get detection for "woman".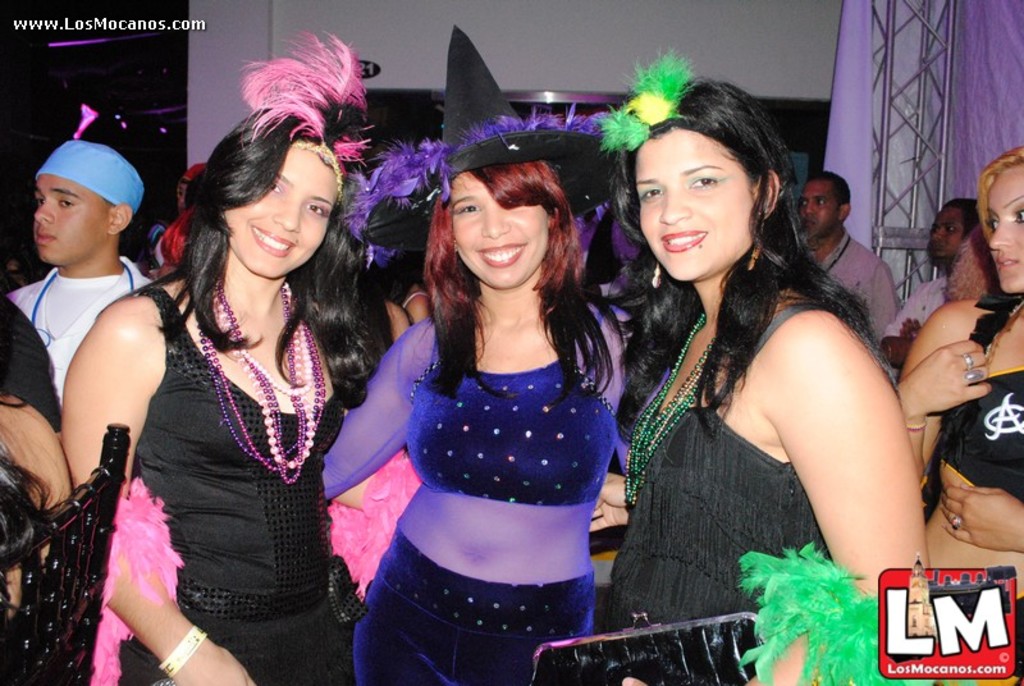
Detection: bbox=(64, 32, 394, 685).
